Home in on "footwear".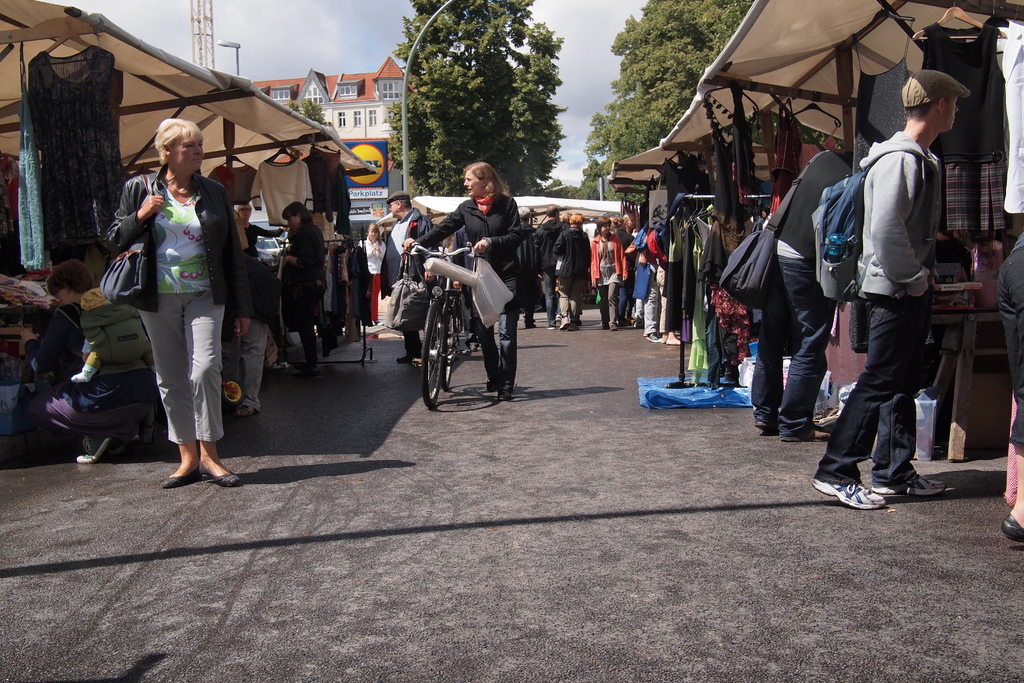
Homed in at {"x1": 640, "y1": 329, "x2": 659, "y2": 341}.
